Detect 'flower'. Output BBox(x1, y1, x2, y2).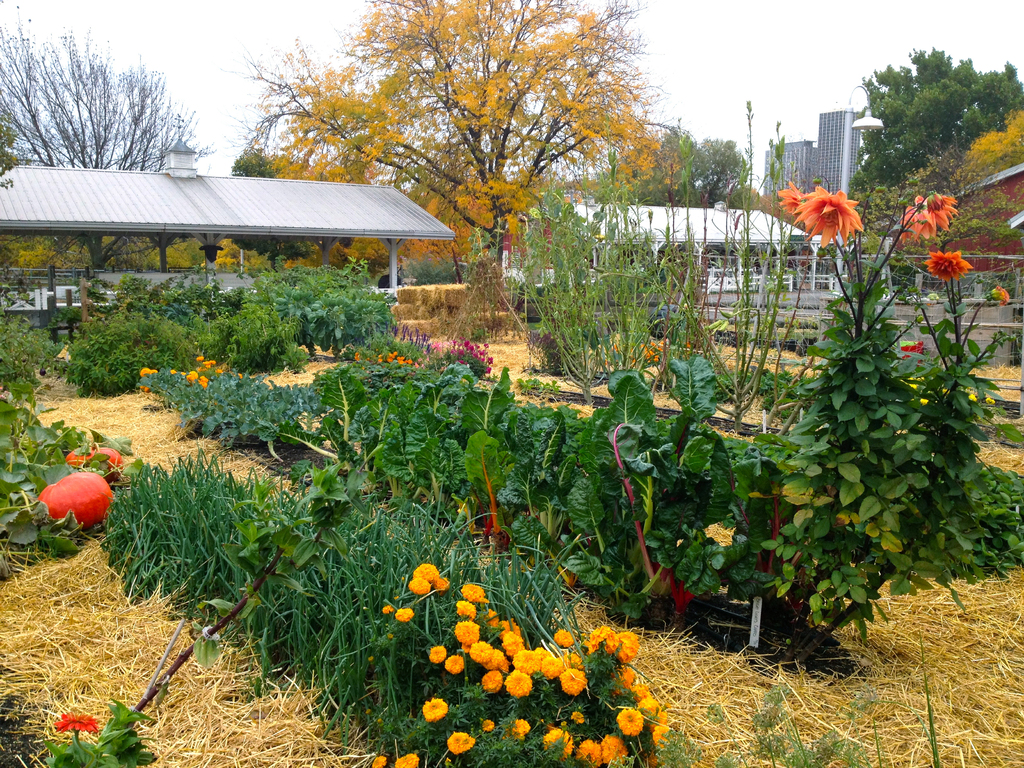
BBox(442, 653, 467, 675).
